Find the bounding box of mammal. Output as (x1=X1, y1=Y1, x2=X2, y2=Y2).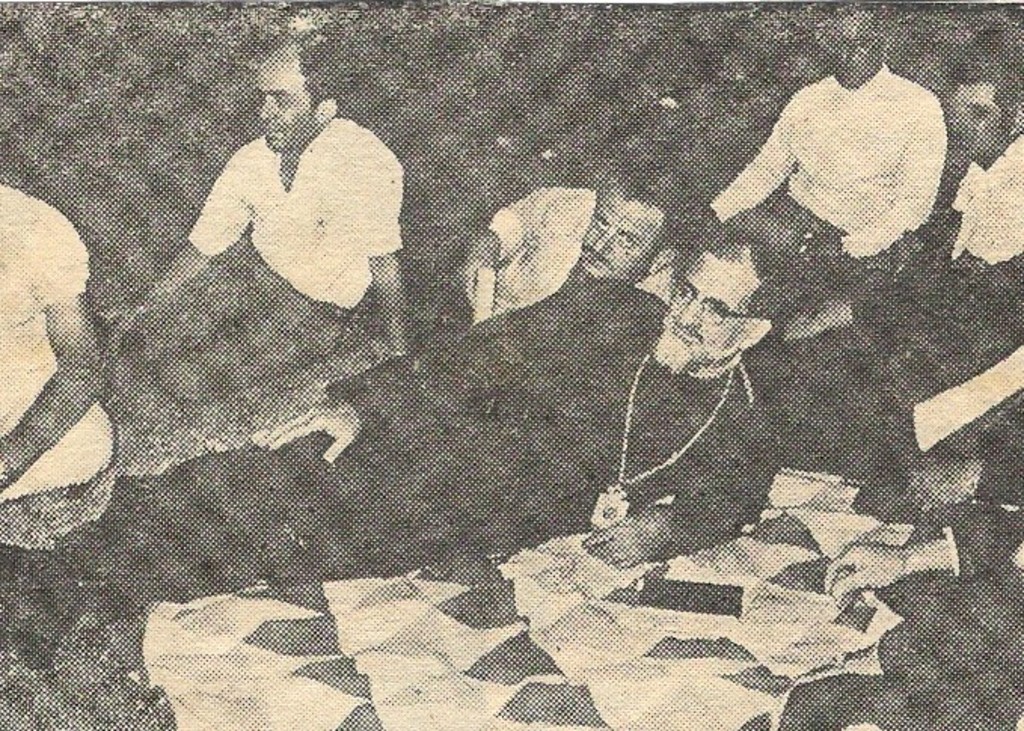
(x1=842, y1=17, x2=1022, y2=372).
